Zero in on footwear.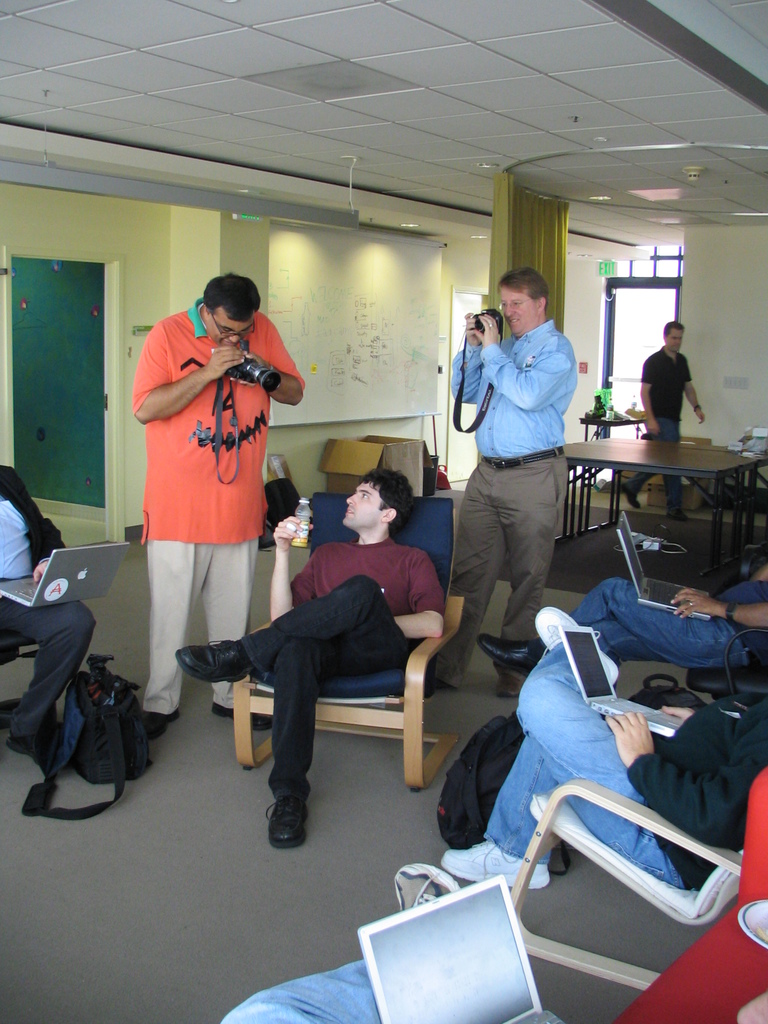
Zeroed in: x1=664 y1=510 x2=690 y2=522.
